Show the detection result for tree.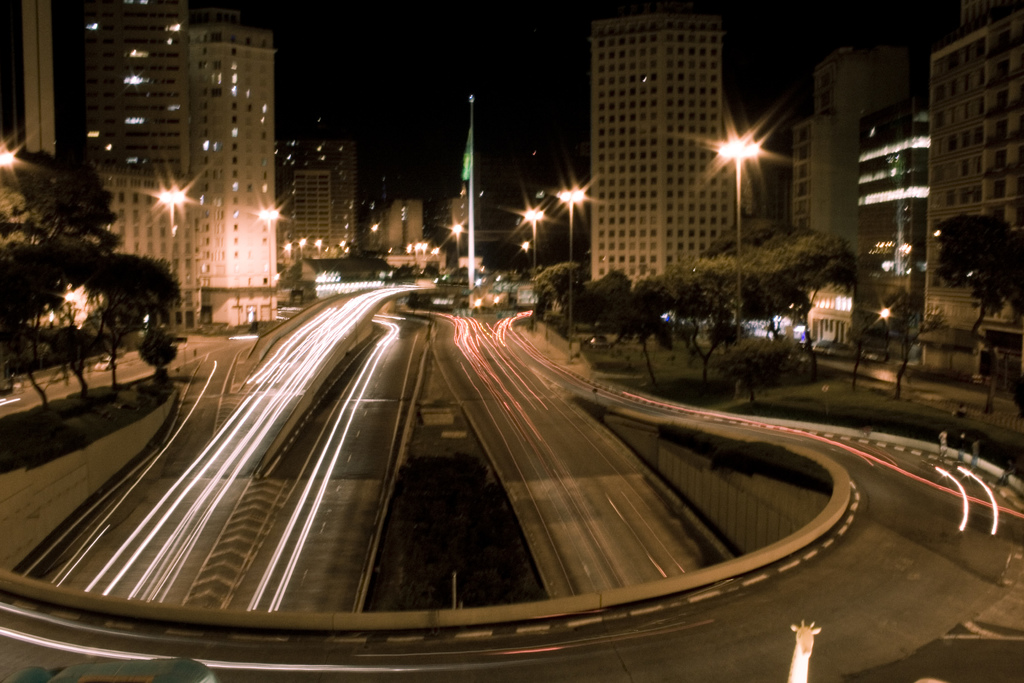
(6,117,186,400).
